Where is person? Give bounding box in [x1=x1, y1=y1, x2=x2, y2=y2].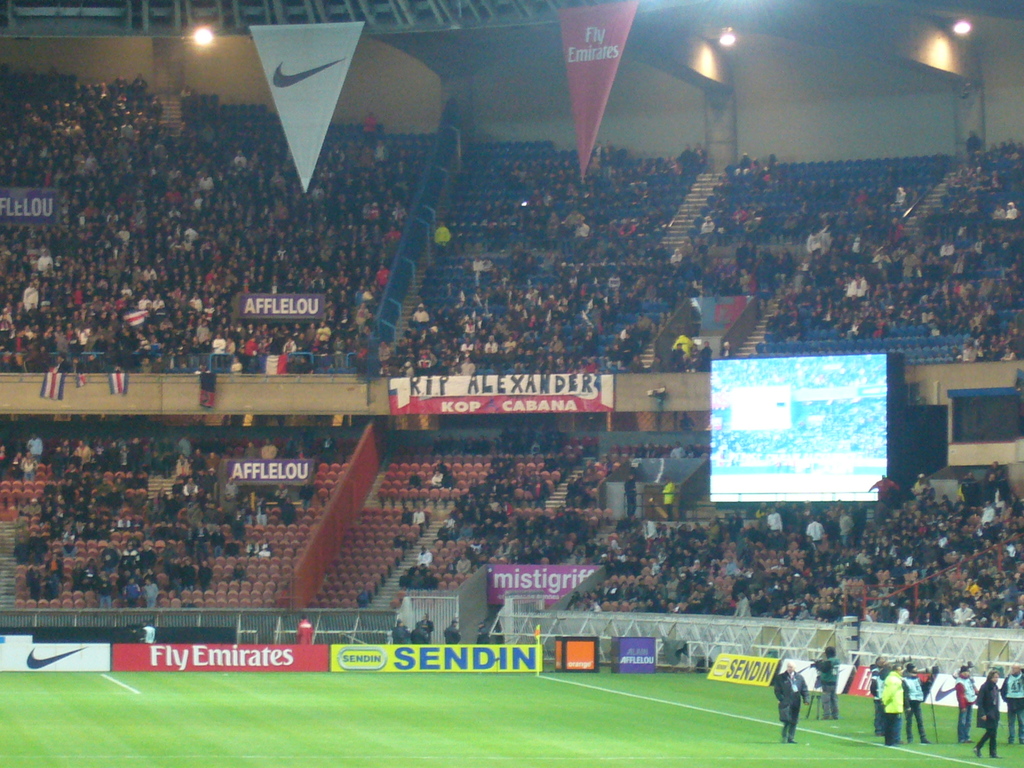
[x1=880, y1=662, x2=909, y2=750].
